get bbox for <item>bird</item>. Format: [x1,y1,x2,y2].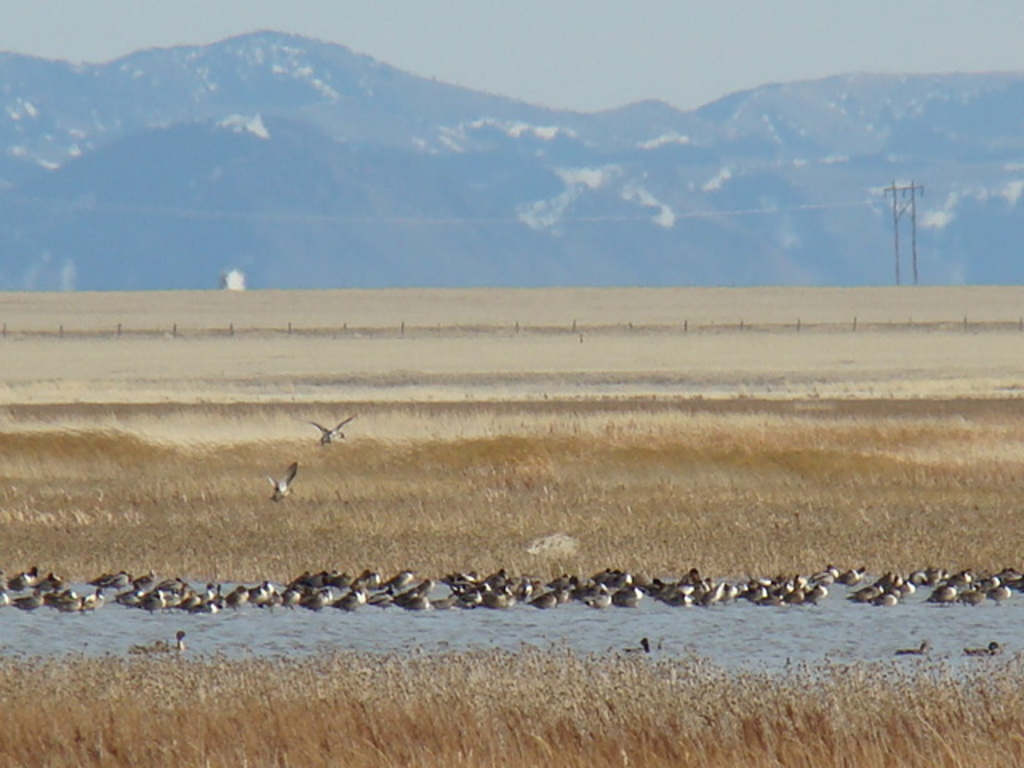
[914,566,933,587].
